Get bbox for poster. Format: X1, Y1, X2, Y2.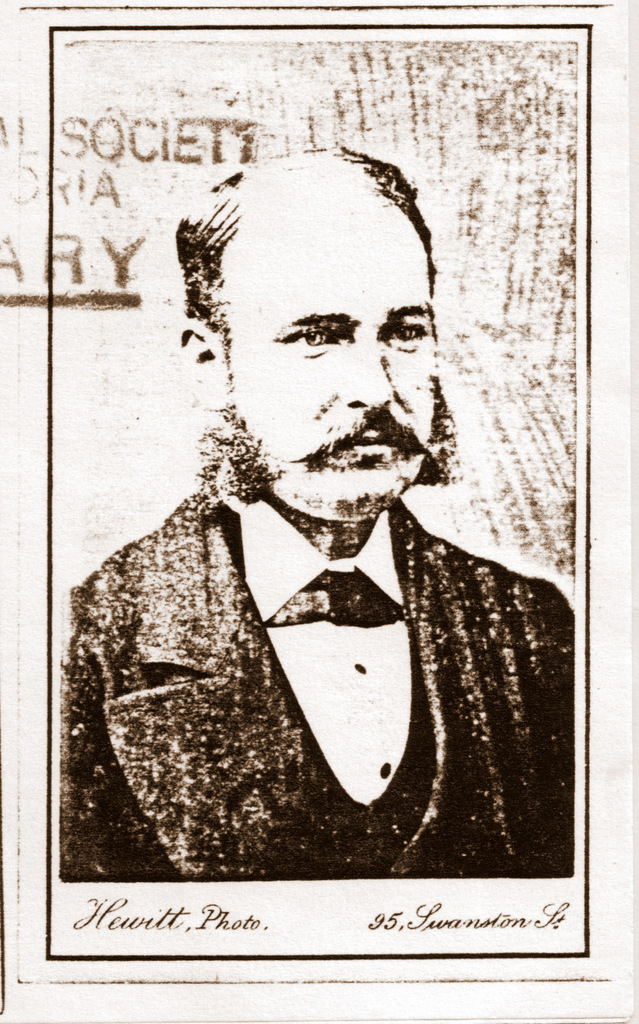
0, 0, 638, 1023.
